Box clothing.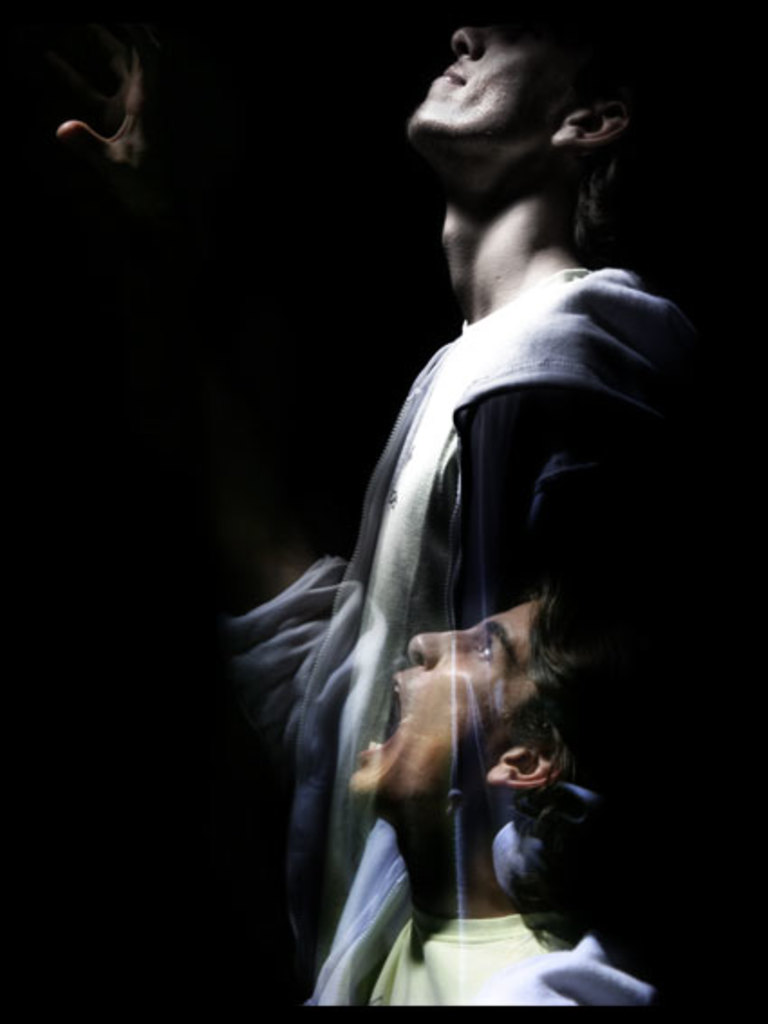
bbox=(229, 231, 687, 1022).
